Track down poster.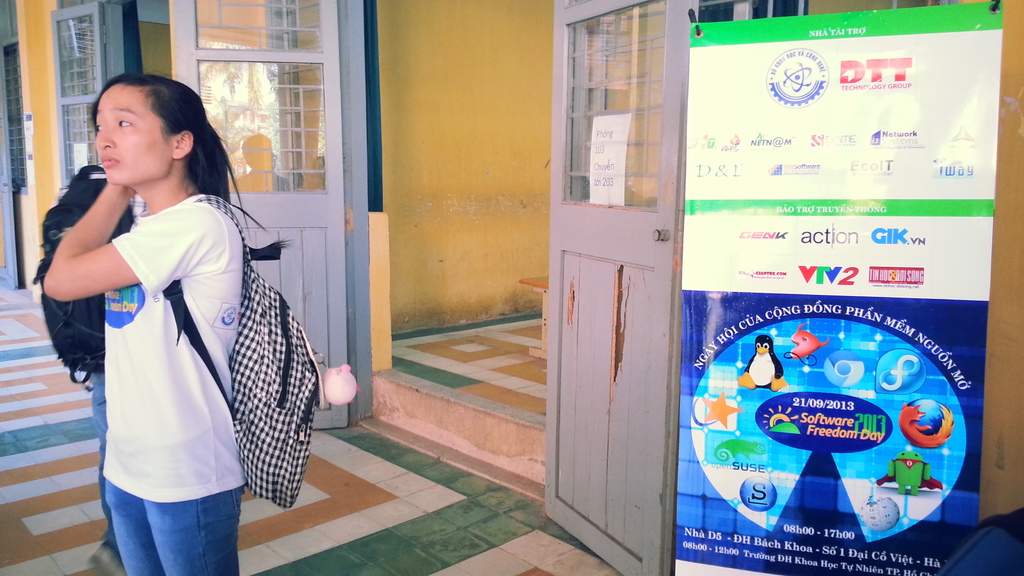
Tracked to bbox(668, 0, 1004, 575).
